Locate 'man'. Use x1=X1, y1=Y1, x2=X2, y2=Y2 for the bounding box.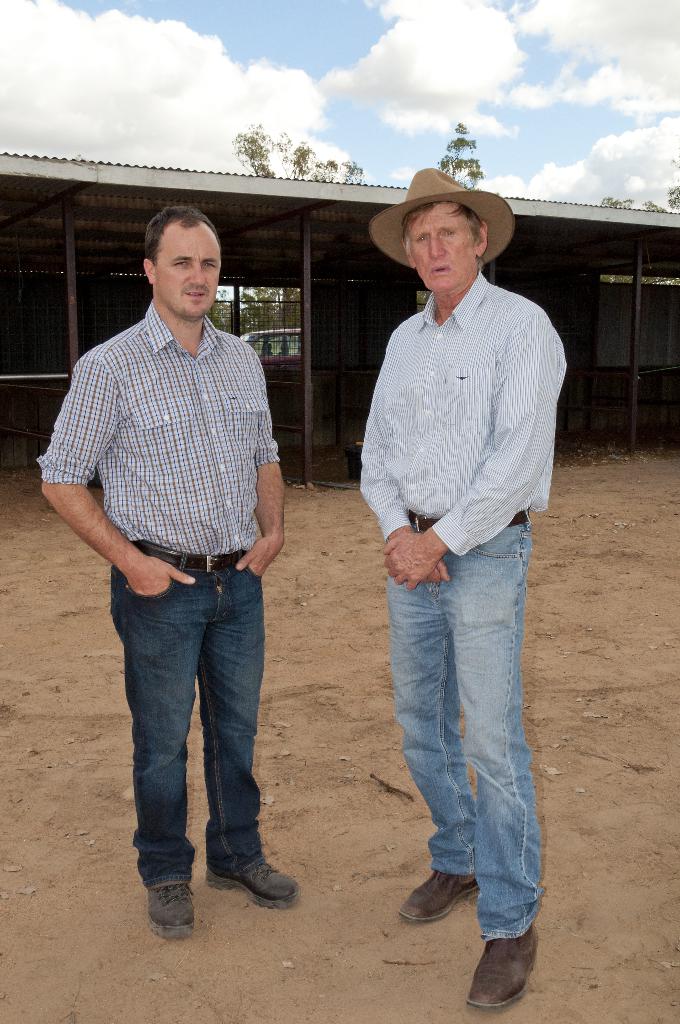
x1=54, y1=188, x2=309, y2=926.
